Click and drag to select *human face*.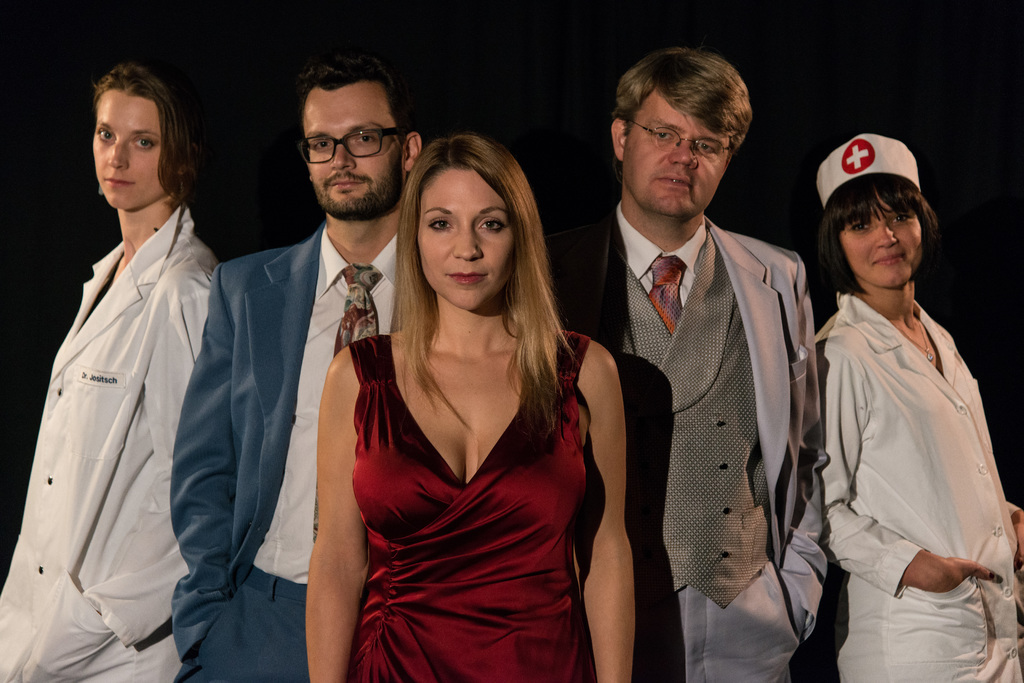
Selection: [x1=619, y1=87, x2=729, y2=212].
